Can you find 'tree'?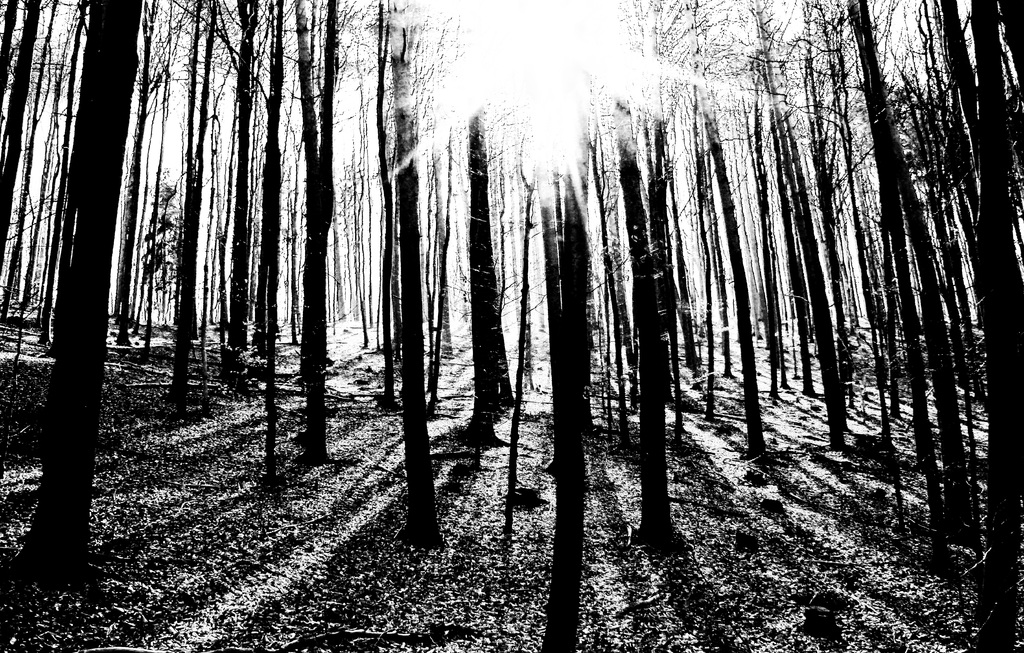
Yes, bounding box: region(723, 0, 861, 484).
